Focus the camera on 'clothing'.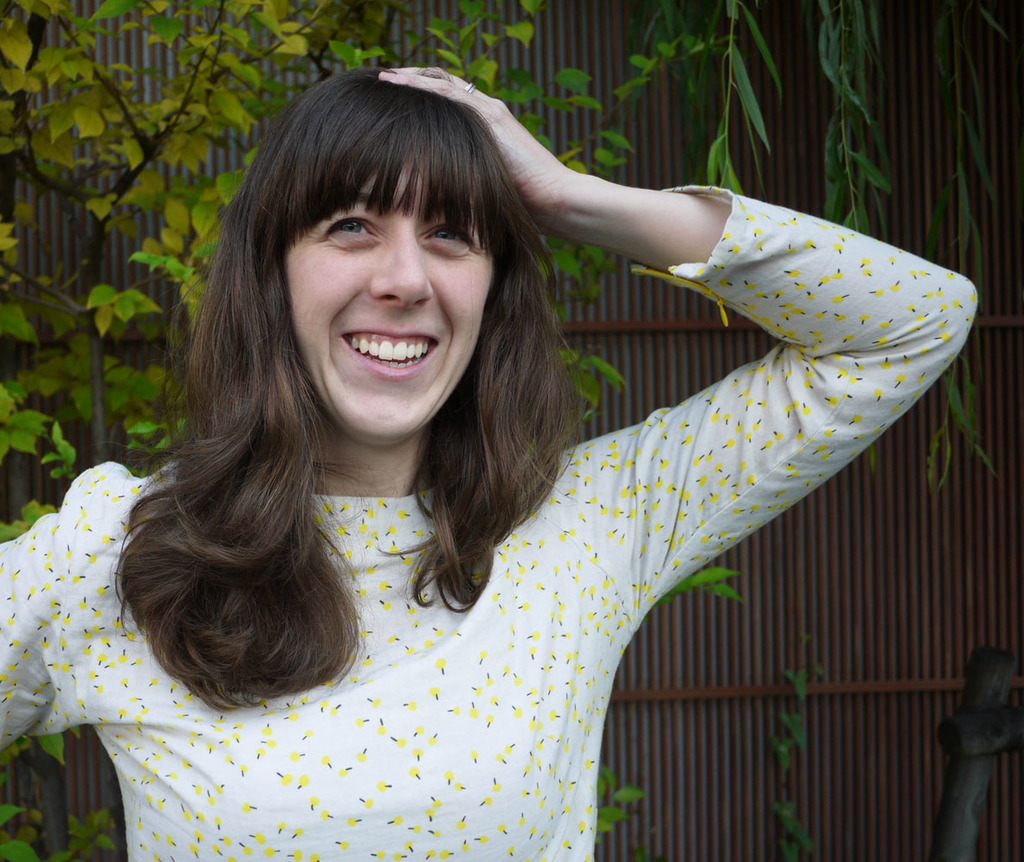
Focus region: bbox=(193, 126, 925, 816).
